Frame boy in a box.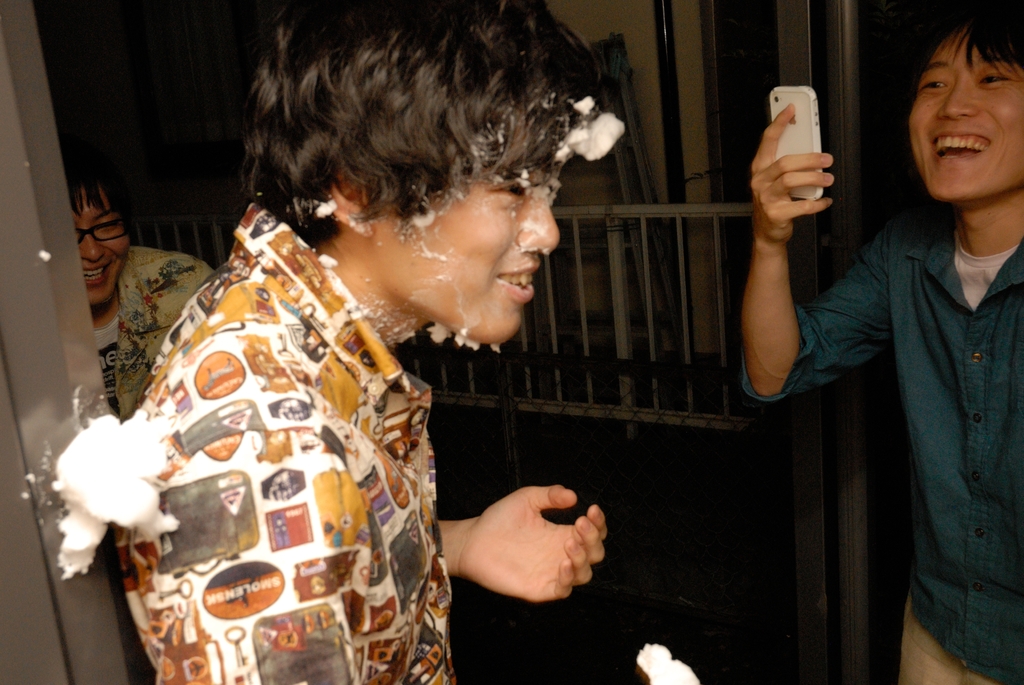
[77,59,660,684].
